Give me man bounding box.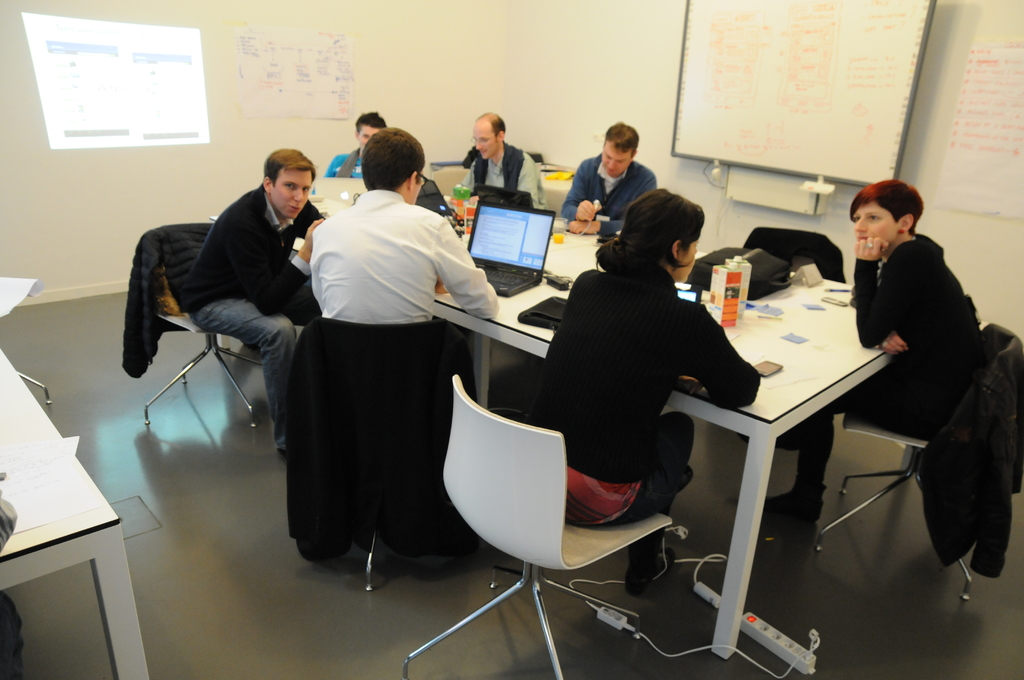
box(319, 114, 384, 182).
